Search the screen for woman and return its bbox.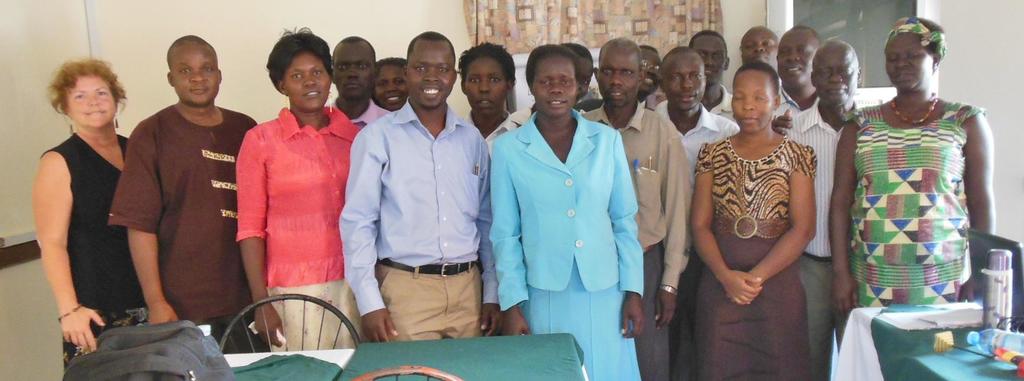
Found: [843,18,989,334].
